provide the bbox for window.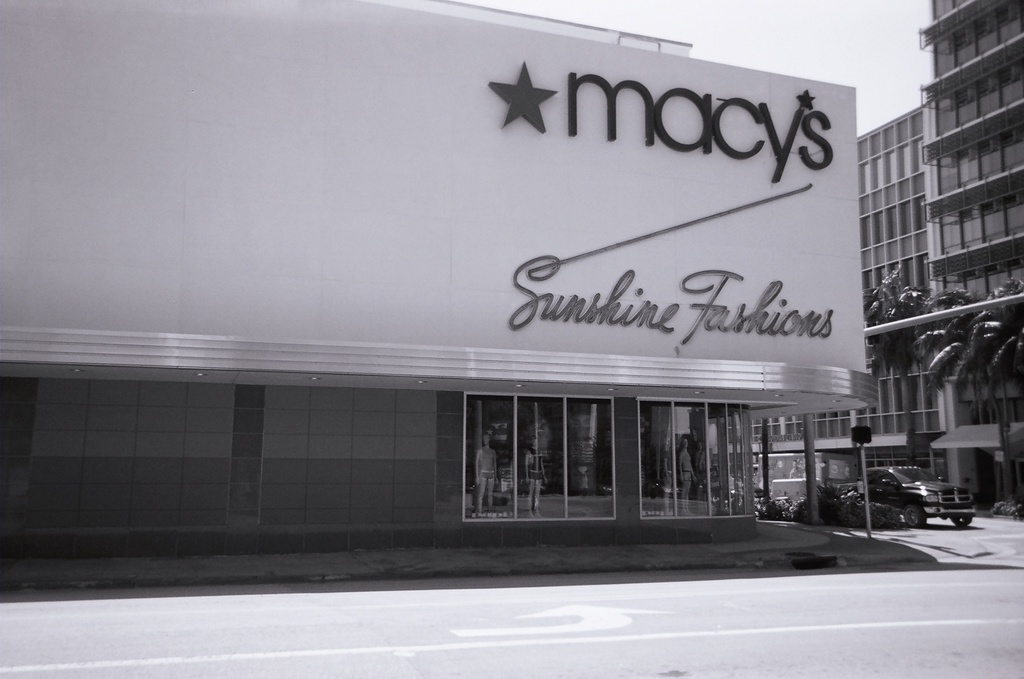
BBox(869, 133, 882, 155).
